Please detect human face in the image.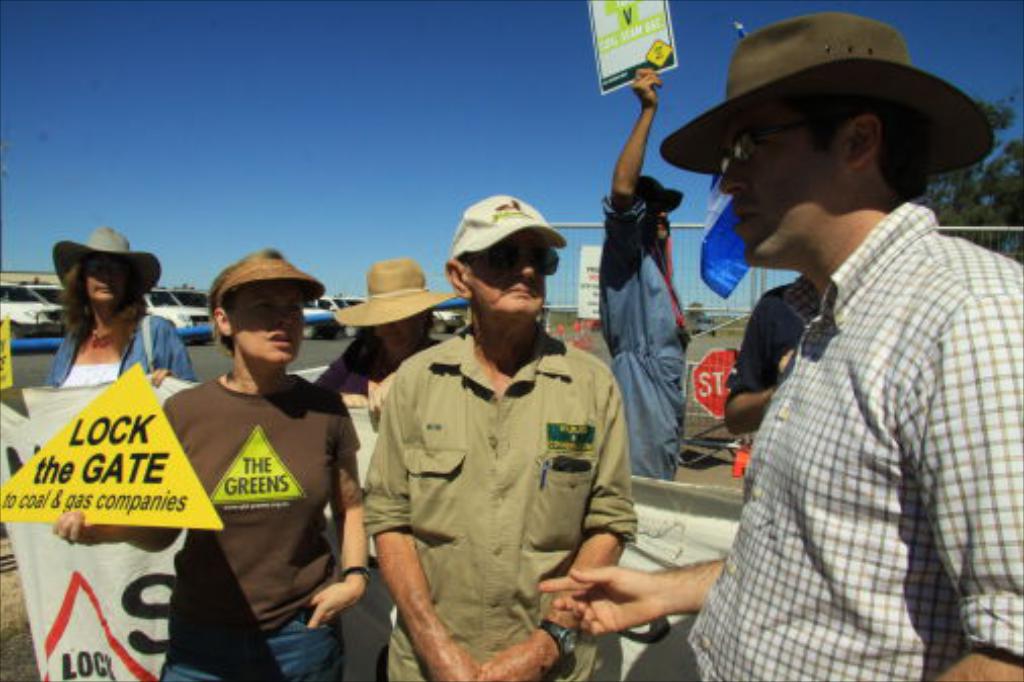
box(223, 281, 314, 364).
